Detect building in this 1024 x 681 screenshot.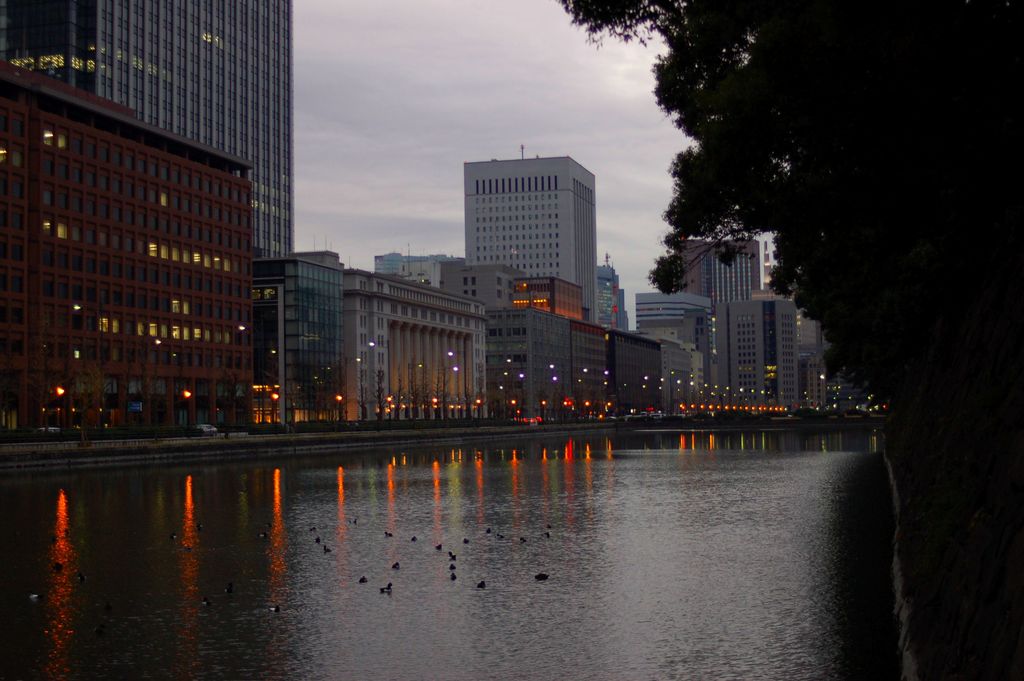
Detection: pyautogui.locateOnScreen(676, 236, 775, 414).
